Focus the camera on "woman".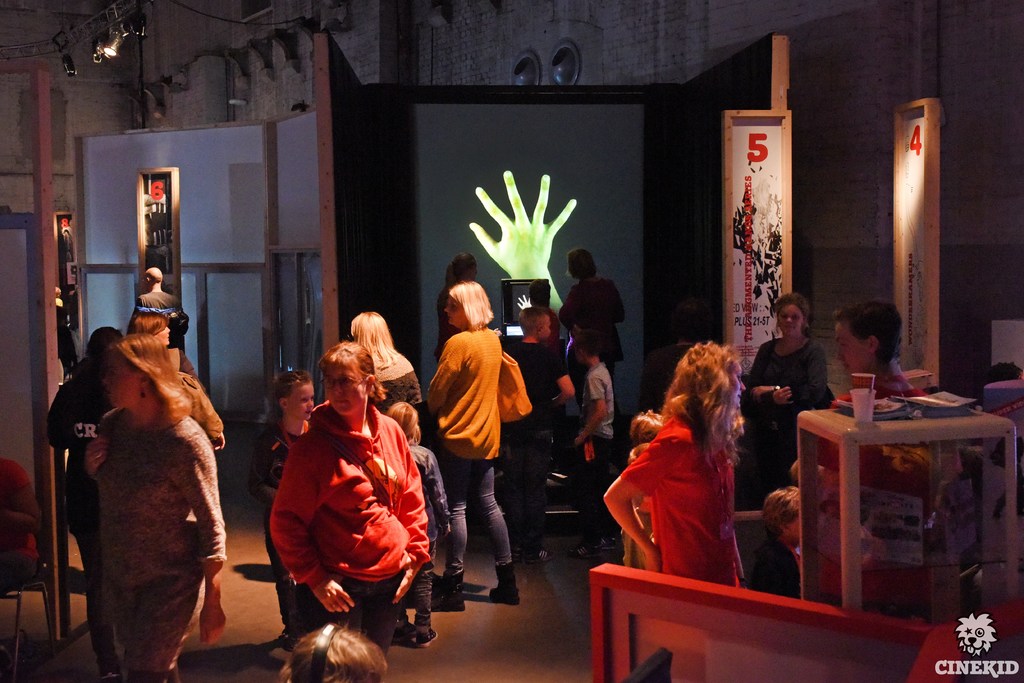
Focus region: (604, 349, 783, 602).
